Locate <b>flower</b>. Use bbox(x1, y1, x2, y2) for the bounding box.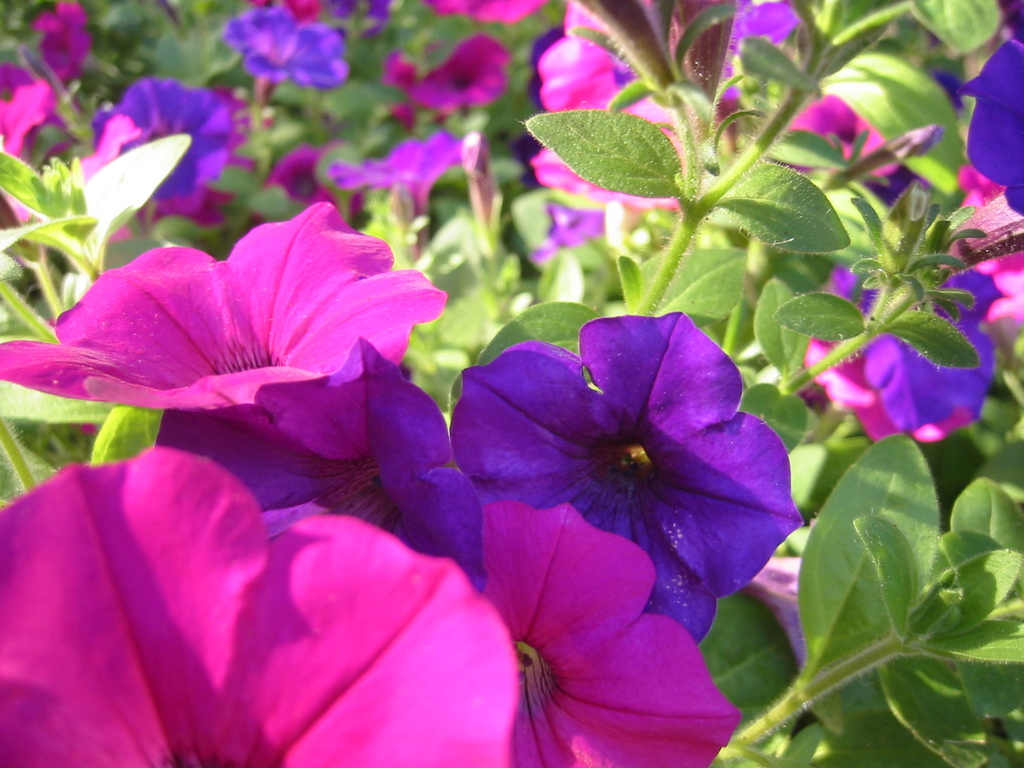
bbox(214, 83, 269, 163).
